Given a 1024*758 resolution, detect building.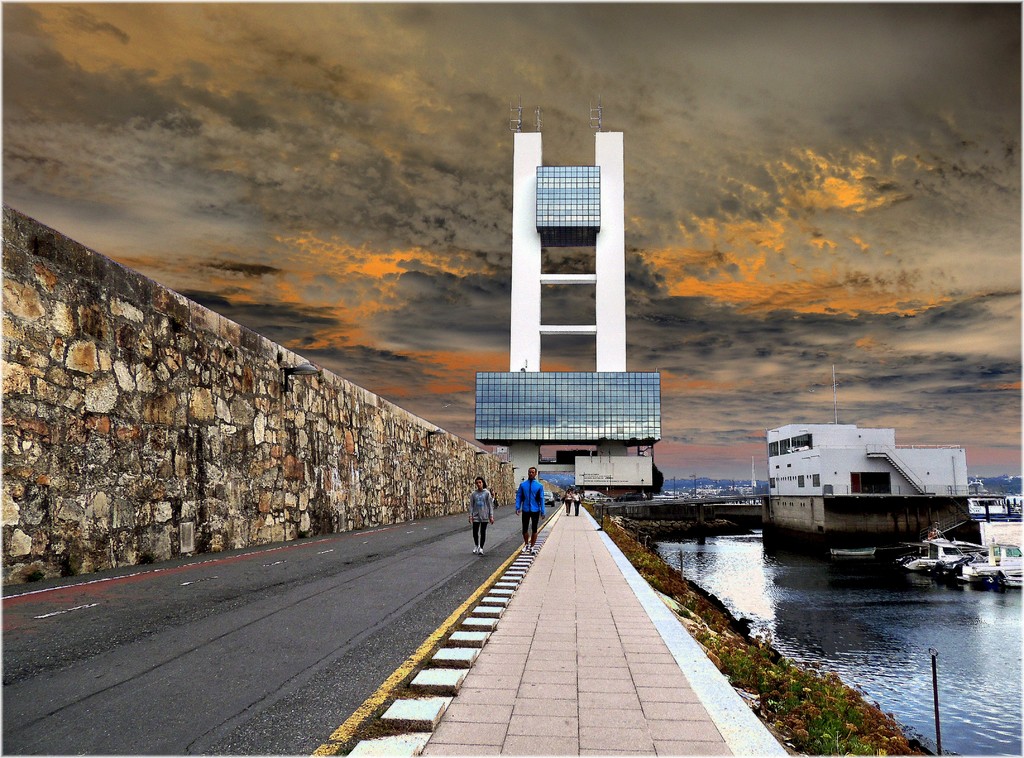
[left=768, top=364, right=968, bottom=492].
